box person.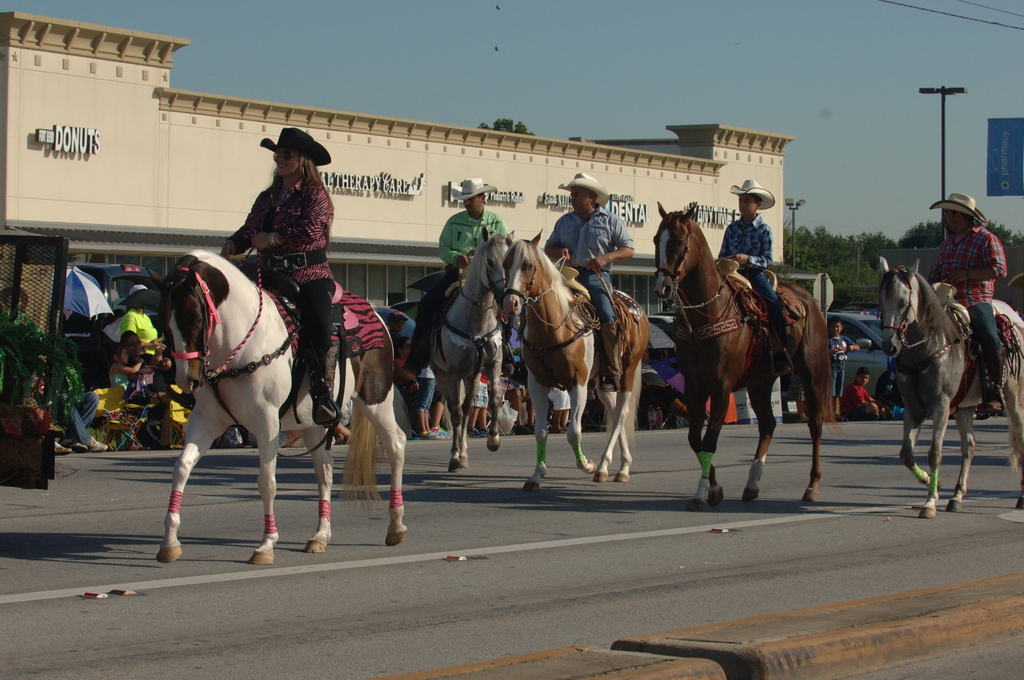
x1=108, y1=348, x2=149, y2=406.
